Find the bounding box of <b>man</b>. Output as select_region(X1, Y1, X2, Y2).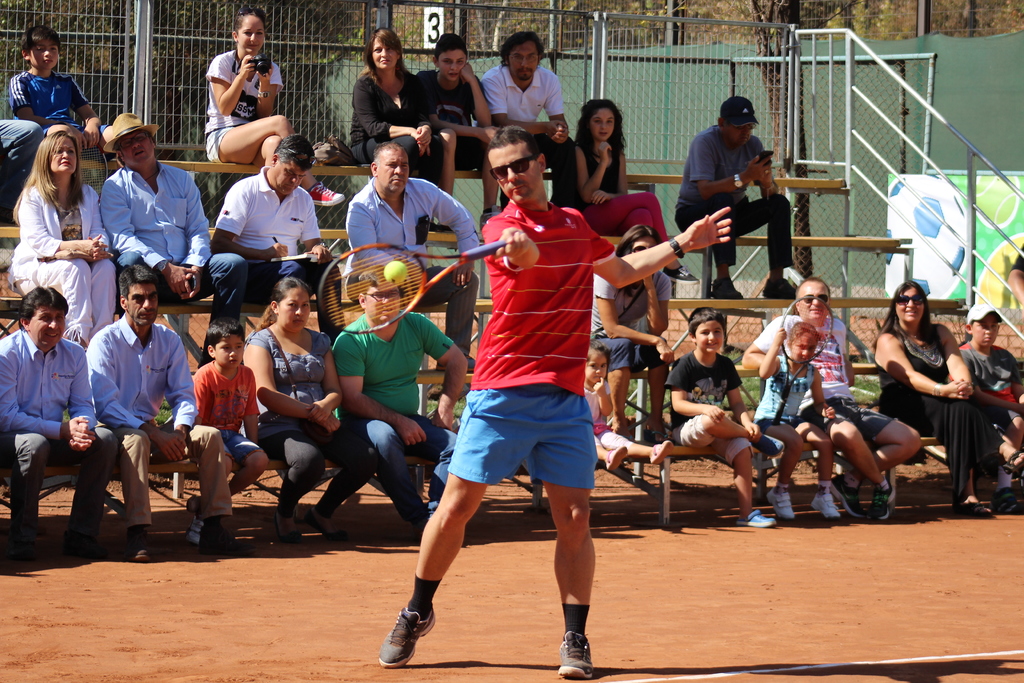
select_region(678, 101, 815, 315).
